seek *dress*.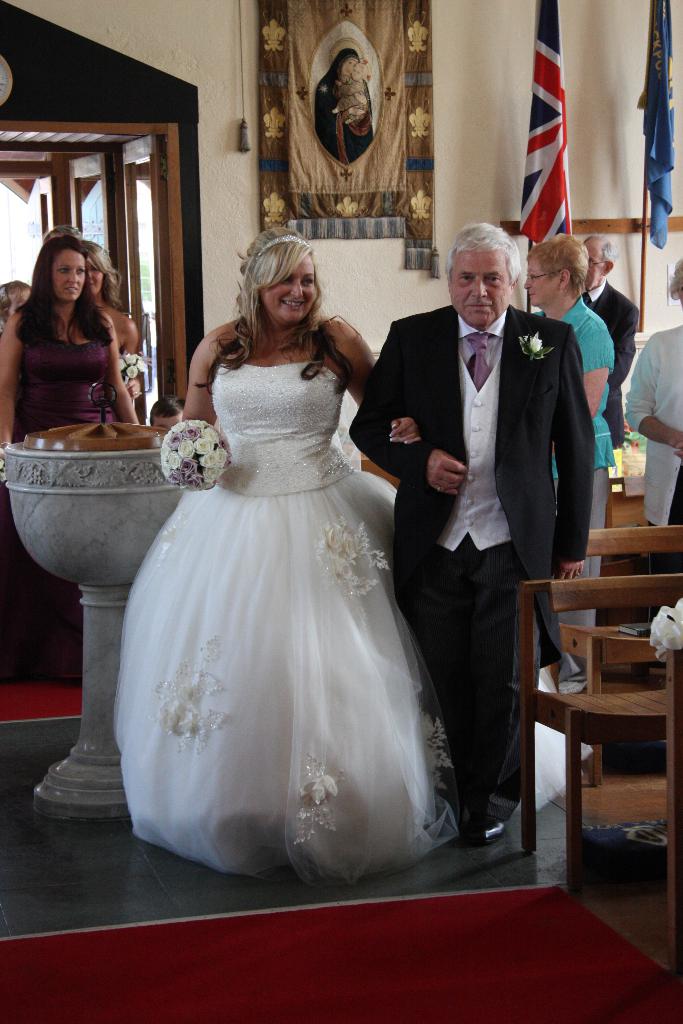
<bbox>0, 330, 118, 684</bbox>.
